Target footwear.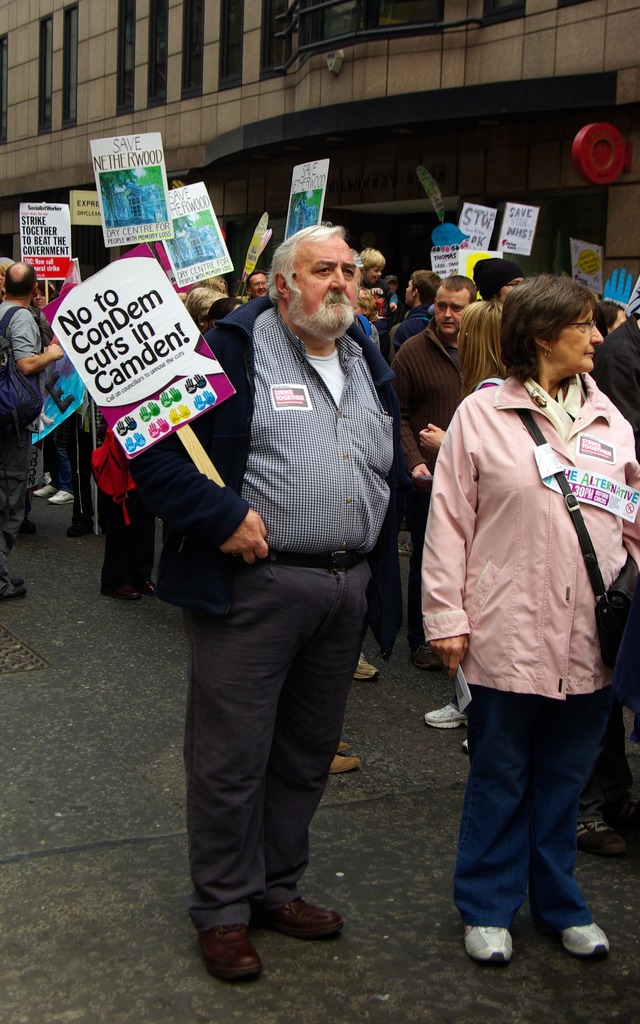
Target region: <bbox>10, 576, 31, 600</bbox>.
